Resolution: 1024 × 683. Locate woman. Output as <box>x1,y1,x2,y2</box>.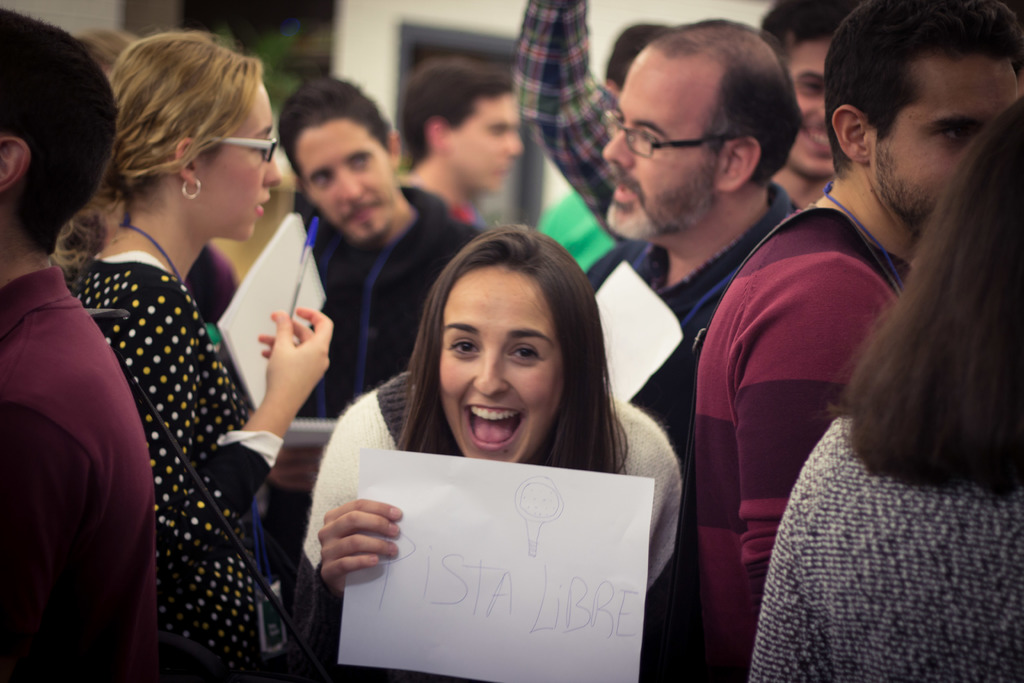
<box>748,93,1023,682</box>.
